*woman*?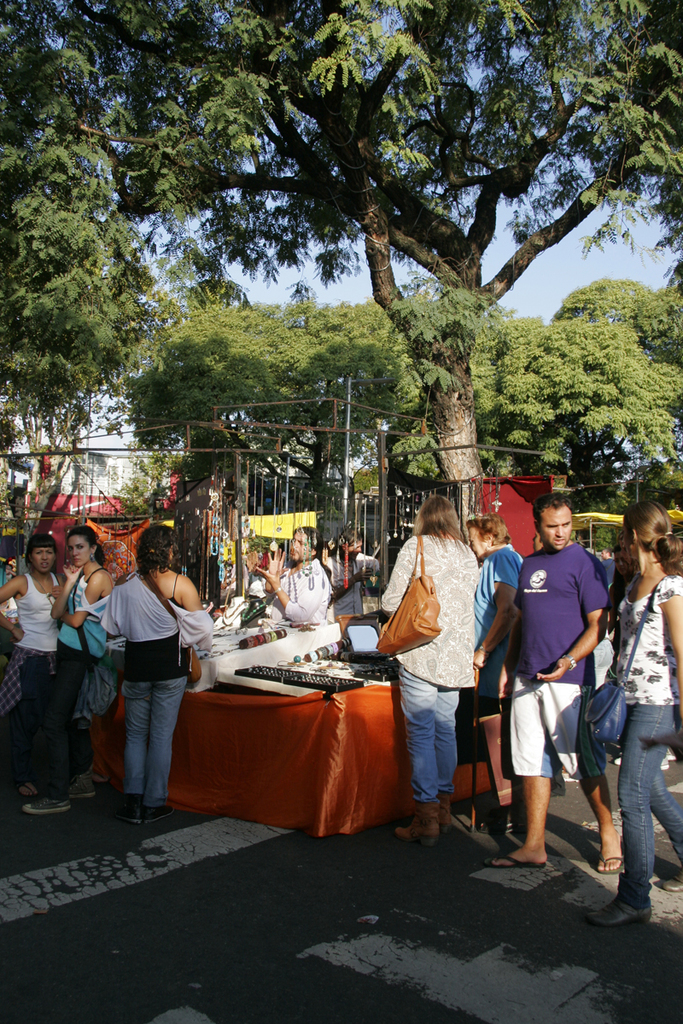
[104, 526, 212, 825]
